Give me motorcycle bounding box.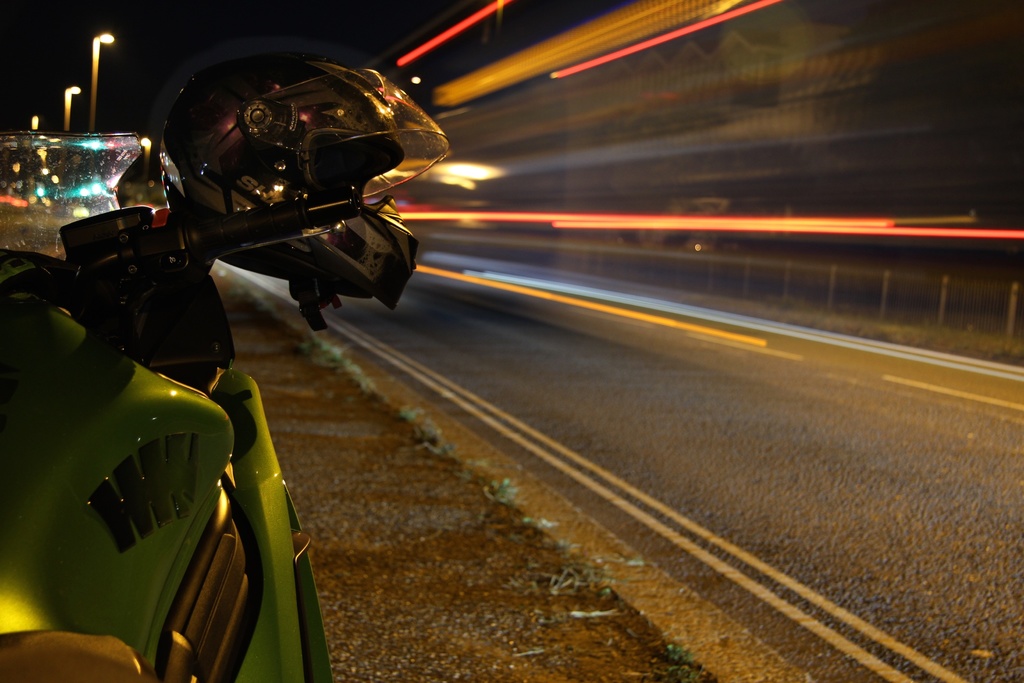
<box>0,86,437,675</box>.
